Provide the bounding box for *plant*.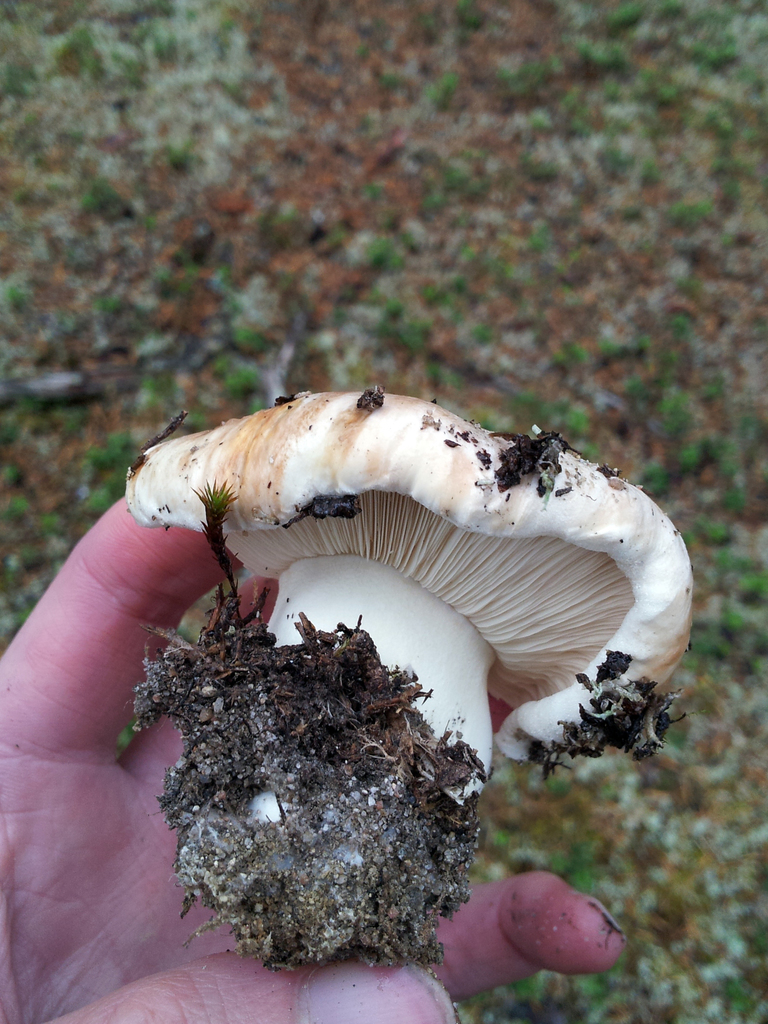
region(107, 373, 700, 973).
